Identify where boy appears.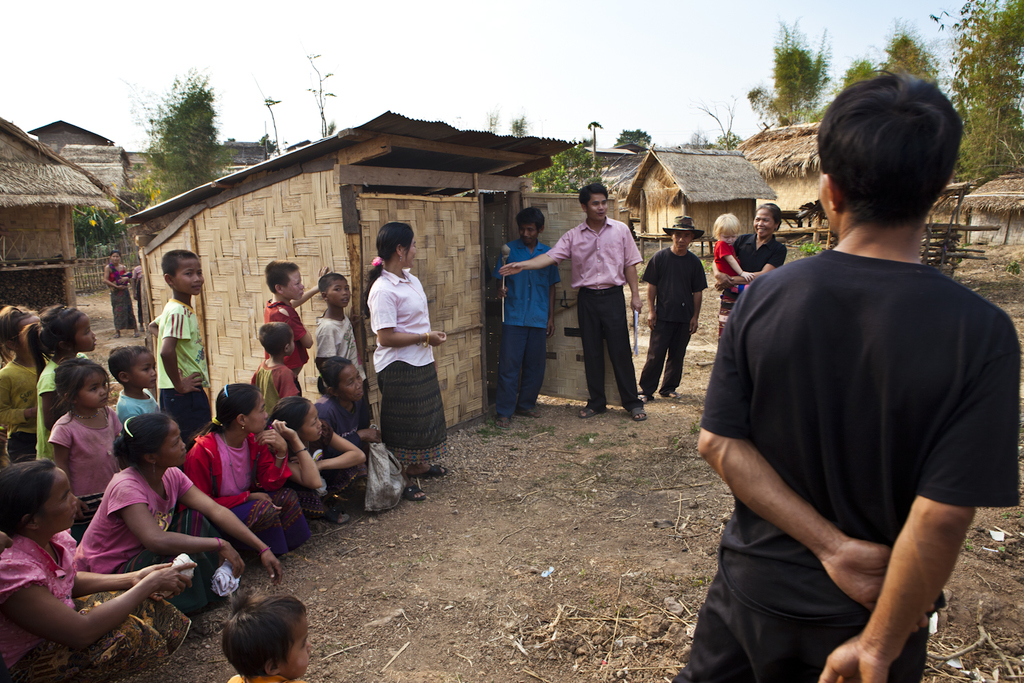
Appears at {"left": 713, "top": 213, "right": 753, "bottom": 302}.
